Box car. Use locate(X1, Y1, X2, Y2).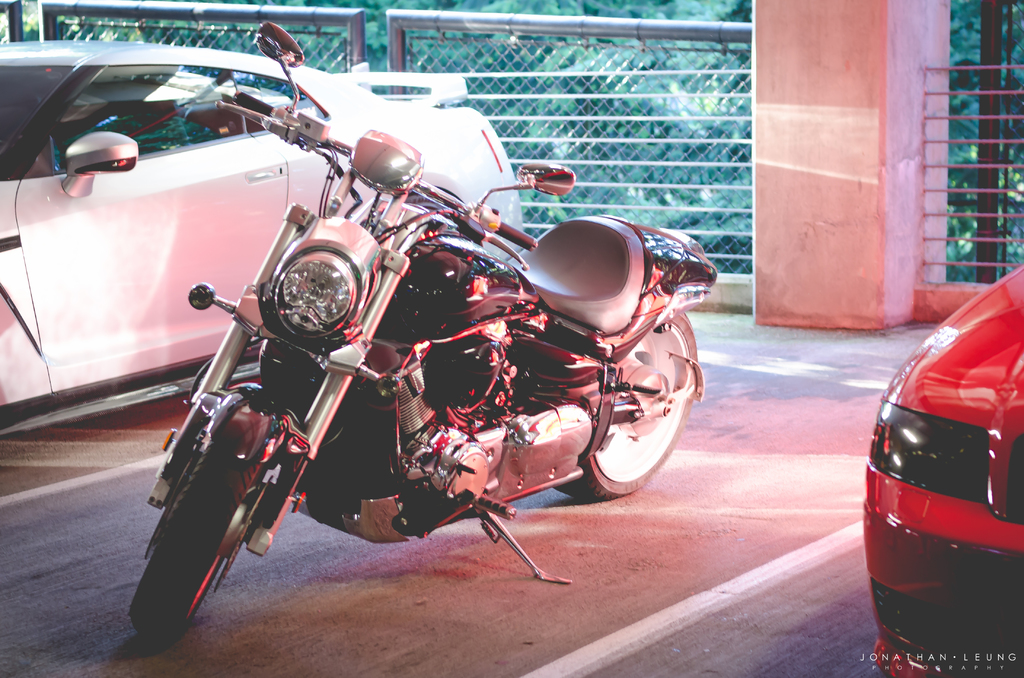
locate(0, 38, 524, 437).
